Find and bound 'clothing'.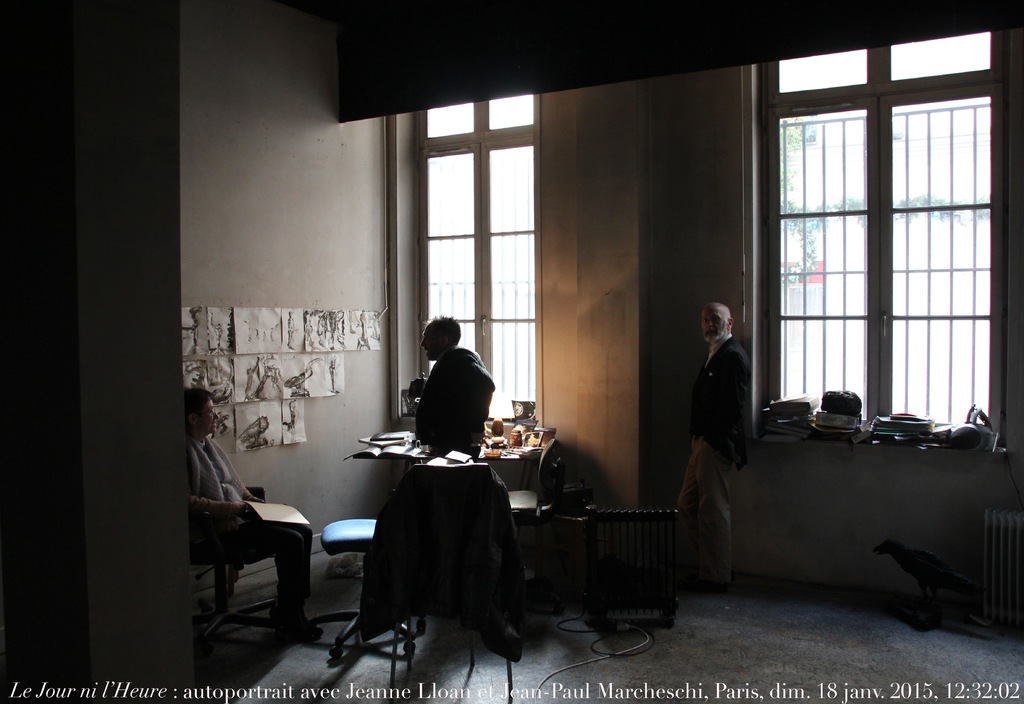
Bound: [411,347,504,461].
